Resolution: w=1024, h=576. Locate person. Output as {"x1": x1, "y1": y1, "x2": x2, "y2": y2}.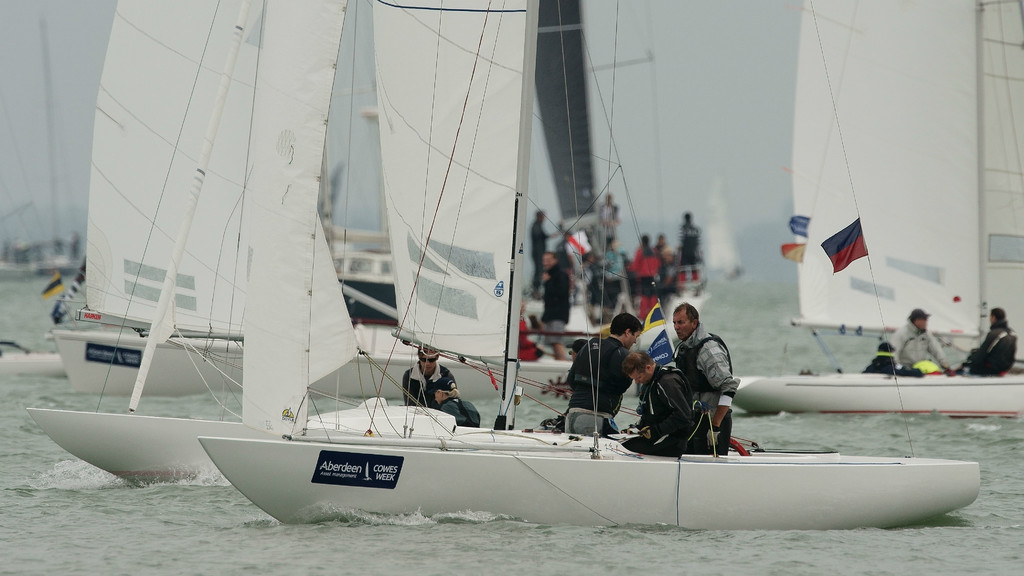
{"x1": 965, "y1": 305, "x2": 1016, "y2": 381}.
